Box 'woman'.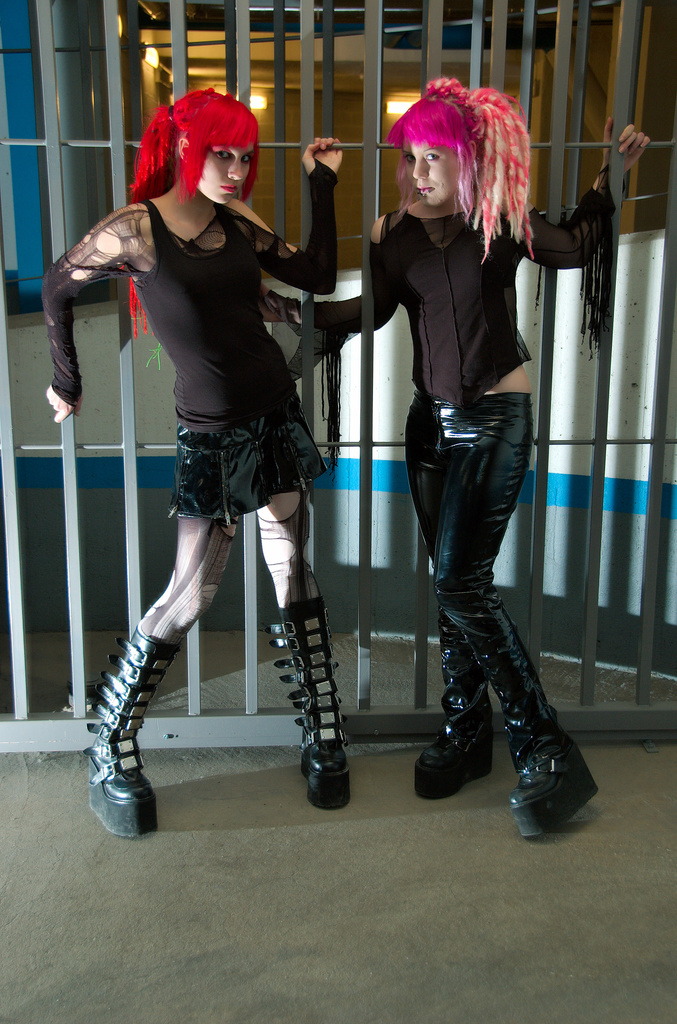
box(58, 61, 364, 808).
